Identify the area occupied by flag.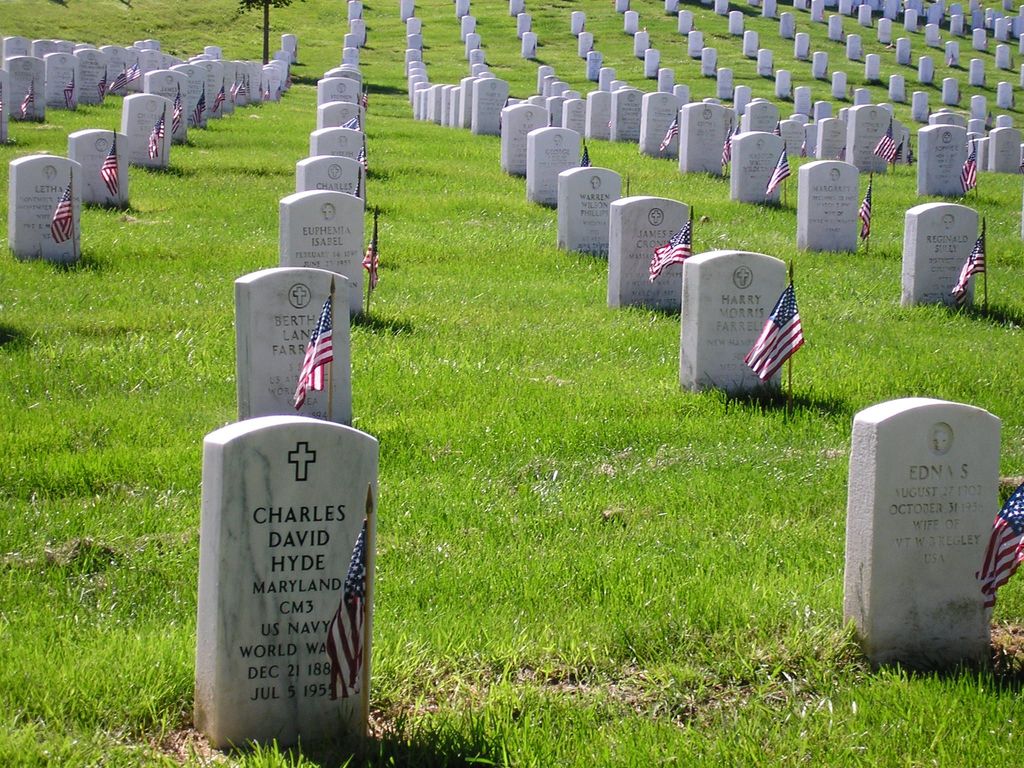
Area: <bbox>21, 81, 33, 121</bbox>.
